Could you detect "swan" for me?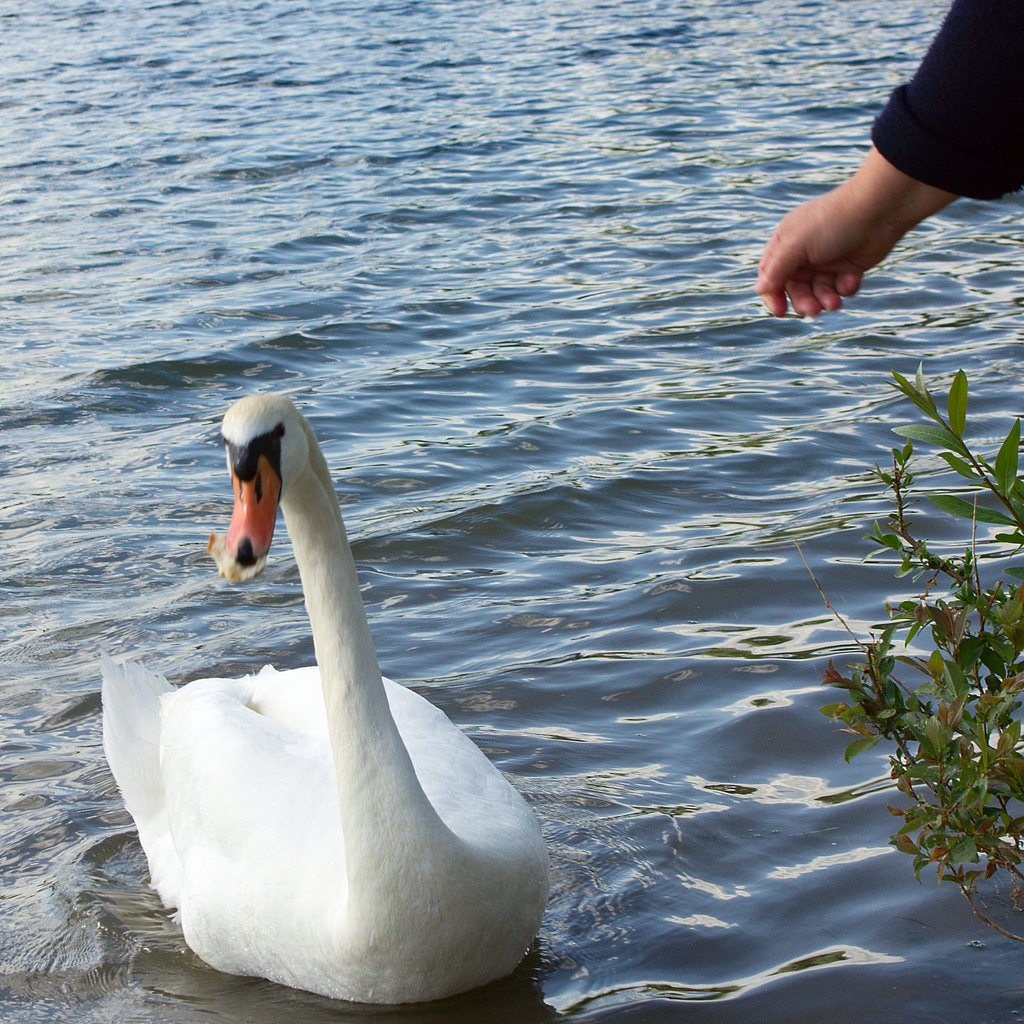
Detection result: left=102, top=372, right=557, bottom=998.
